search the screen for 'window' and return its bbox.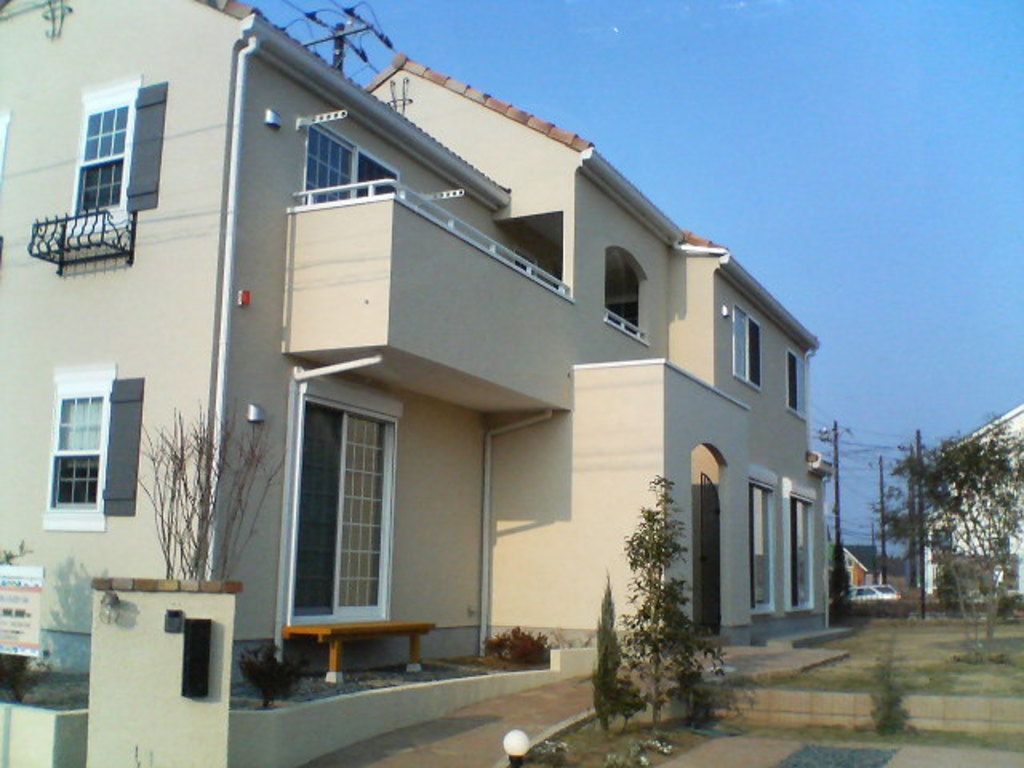
Found: (731, 304, 762, 389).
